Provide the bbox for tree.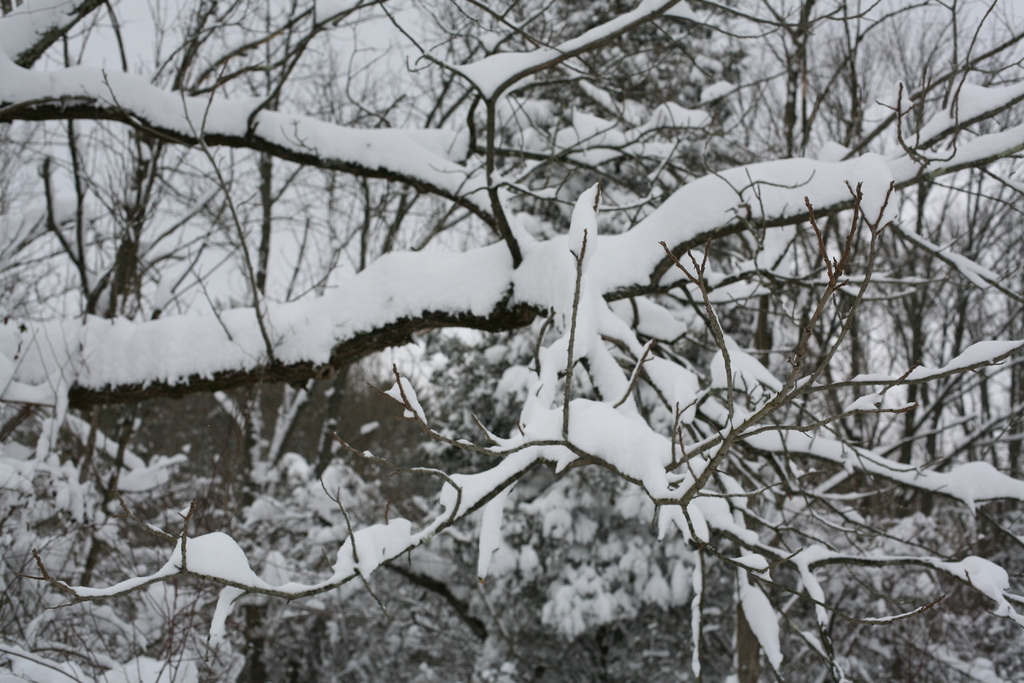
{"x1": 17, "y1": 0, "x2": 954, "y2": 668}.
